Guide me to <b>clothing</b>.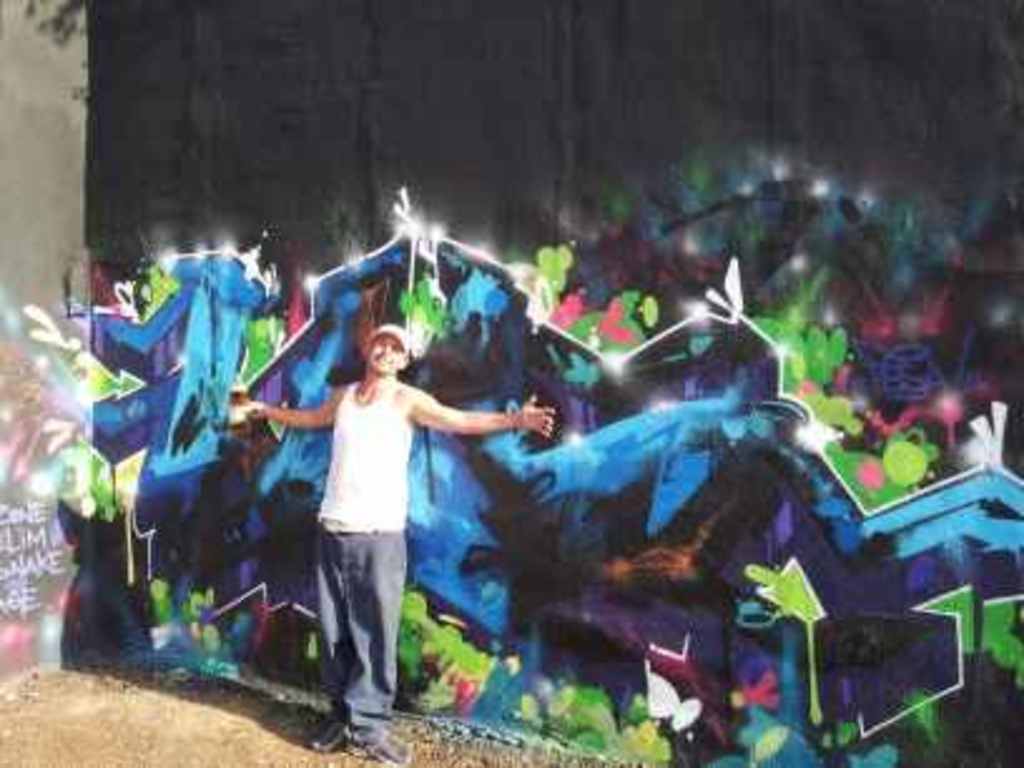
Guidance: 294,331,424,710.
